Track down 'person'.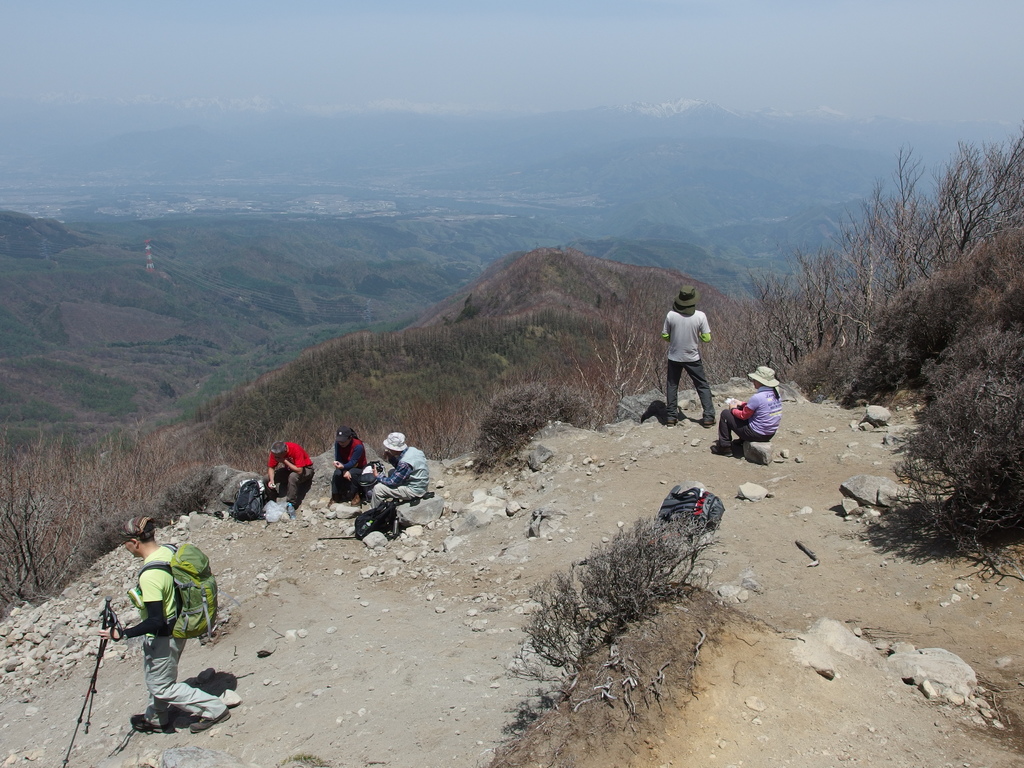
Tracked to 357, 433, 429, 526.
